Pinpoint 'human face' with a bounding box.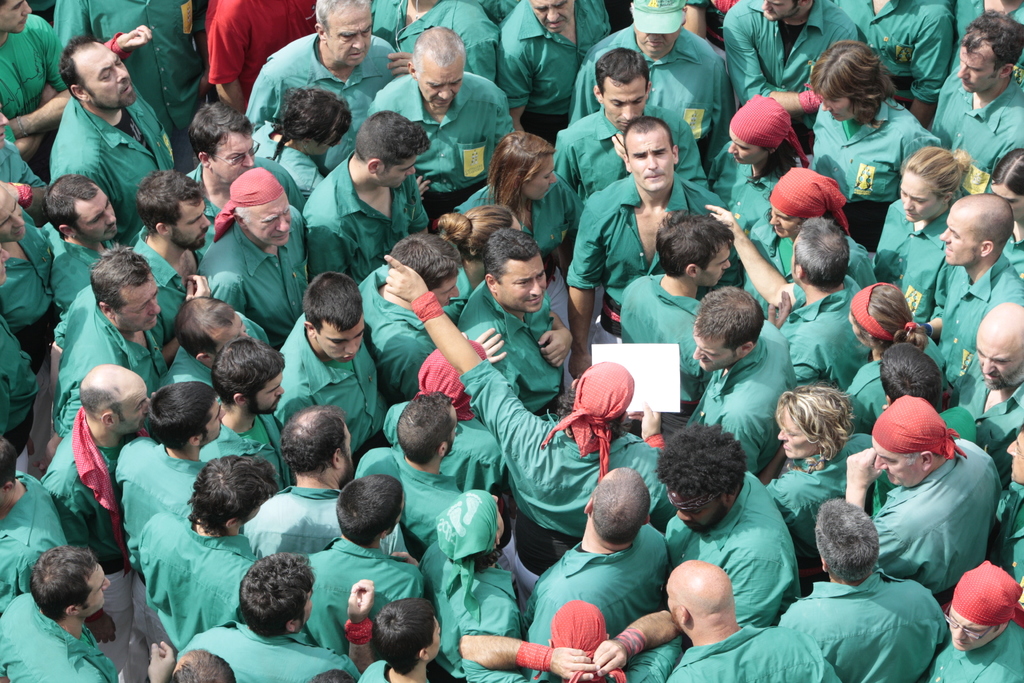
Rect(246, 368, 284, 419).
